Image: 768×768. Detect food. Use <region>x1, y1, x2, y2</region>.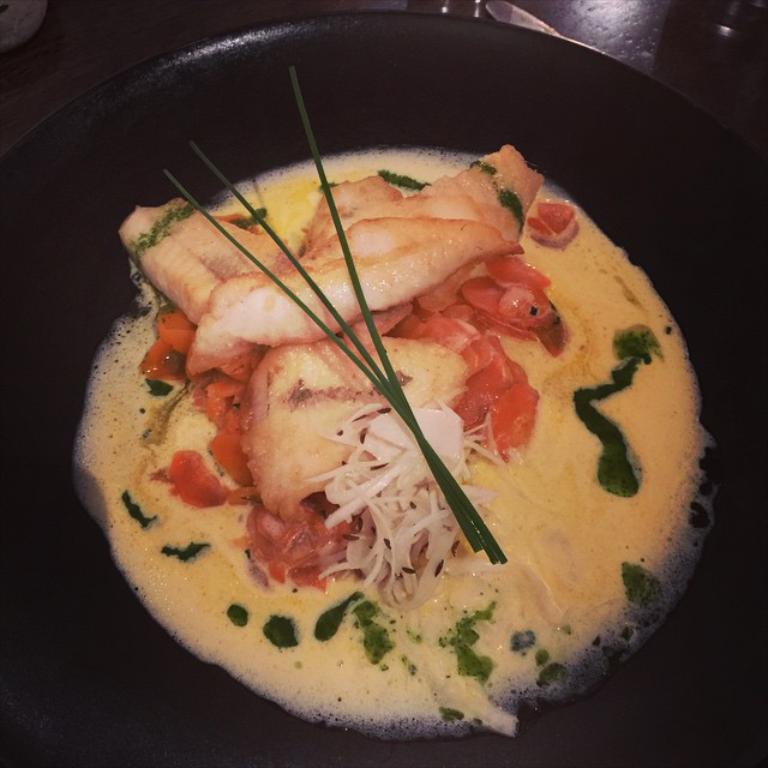
<region>113, 138, 701, 727</region>.
